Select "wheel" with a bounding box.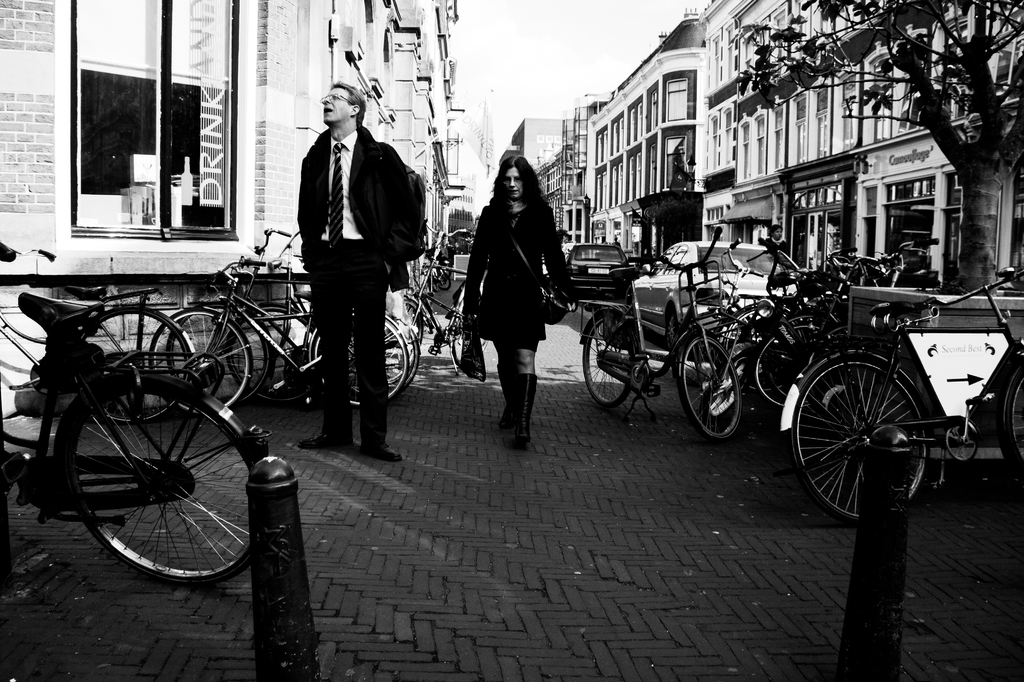
(x1=997, y1=374, x2=1023, y2=468).
